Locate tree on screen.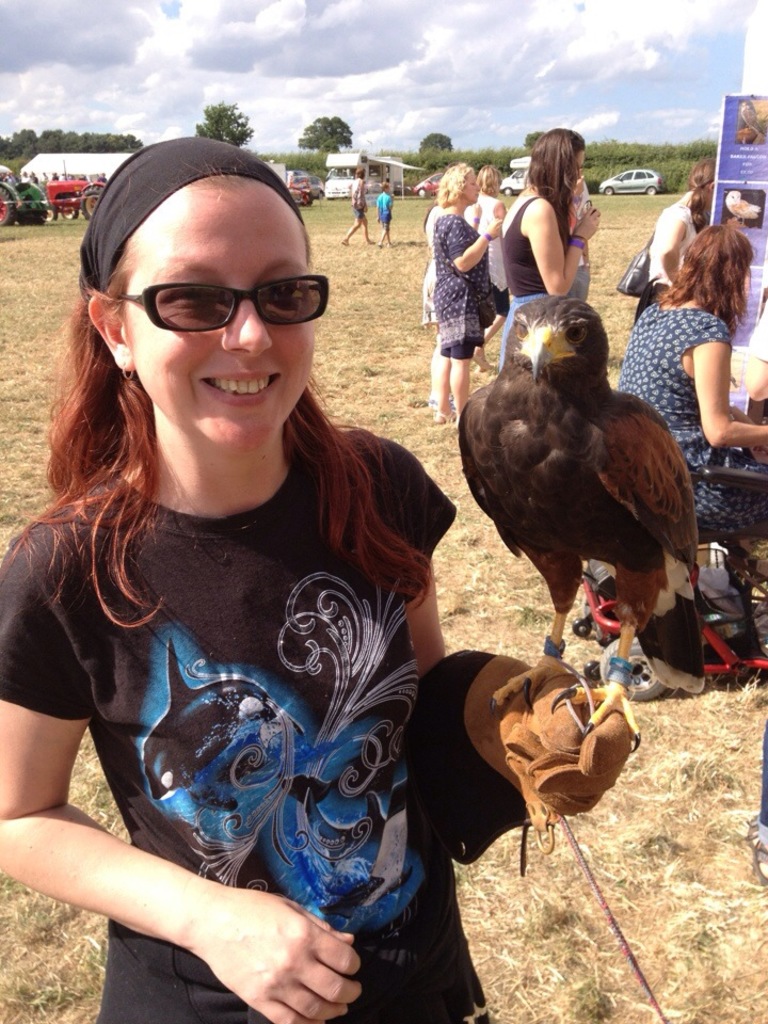
On screen at box=[188, 99, 249, 153].
